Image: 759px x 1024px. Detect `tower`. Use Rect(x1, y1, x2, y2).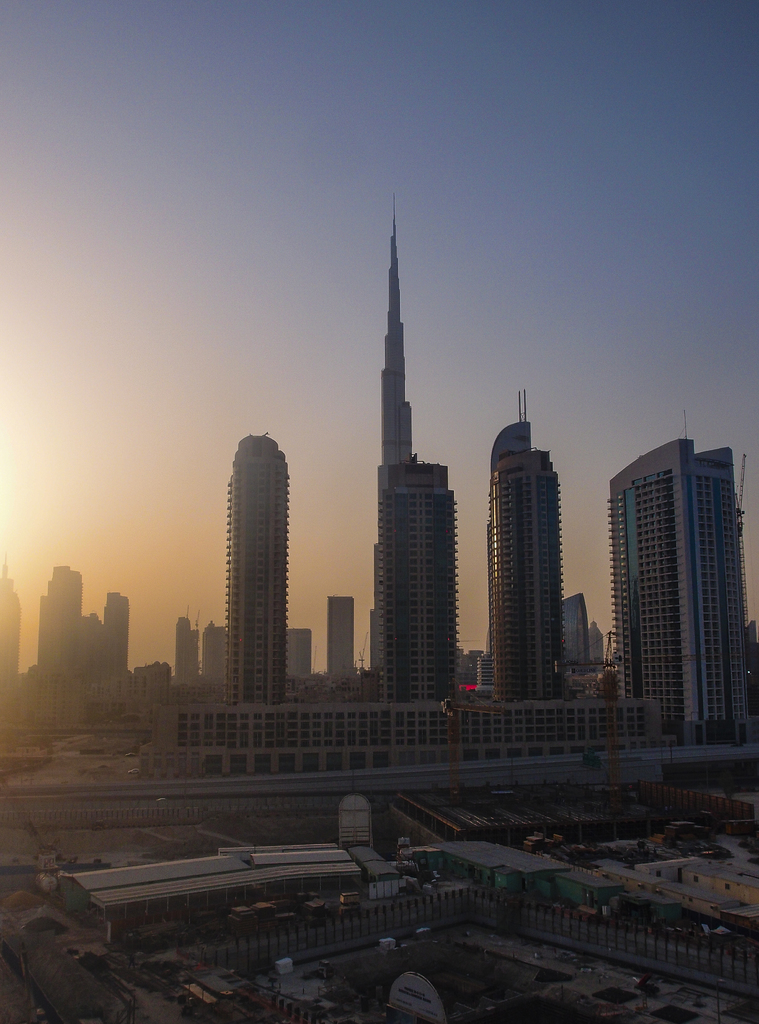
Rect(371, 206, 462, 685).
